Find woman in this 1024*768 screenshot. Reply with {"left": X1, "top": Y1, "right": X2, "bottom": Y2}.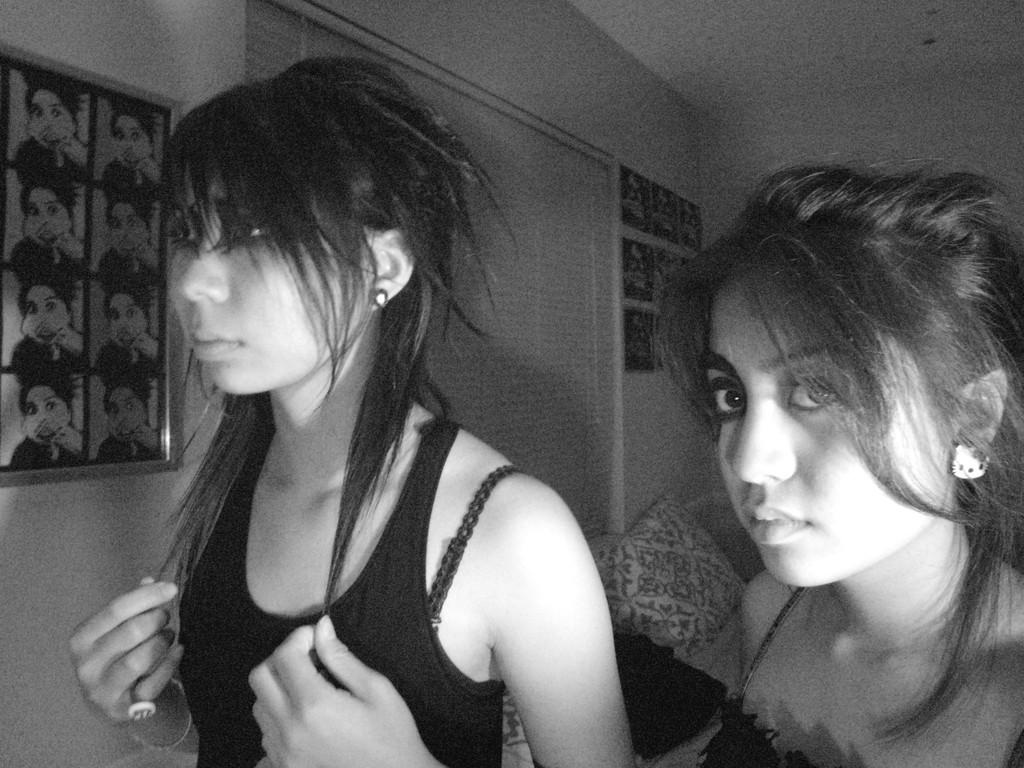
{"left": 15, "top": 74, "right": 87, "bottom": 166}.
